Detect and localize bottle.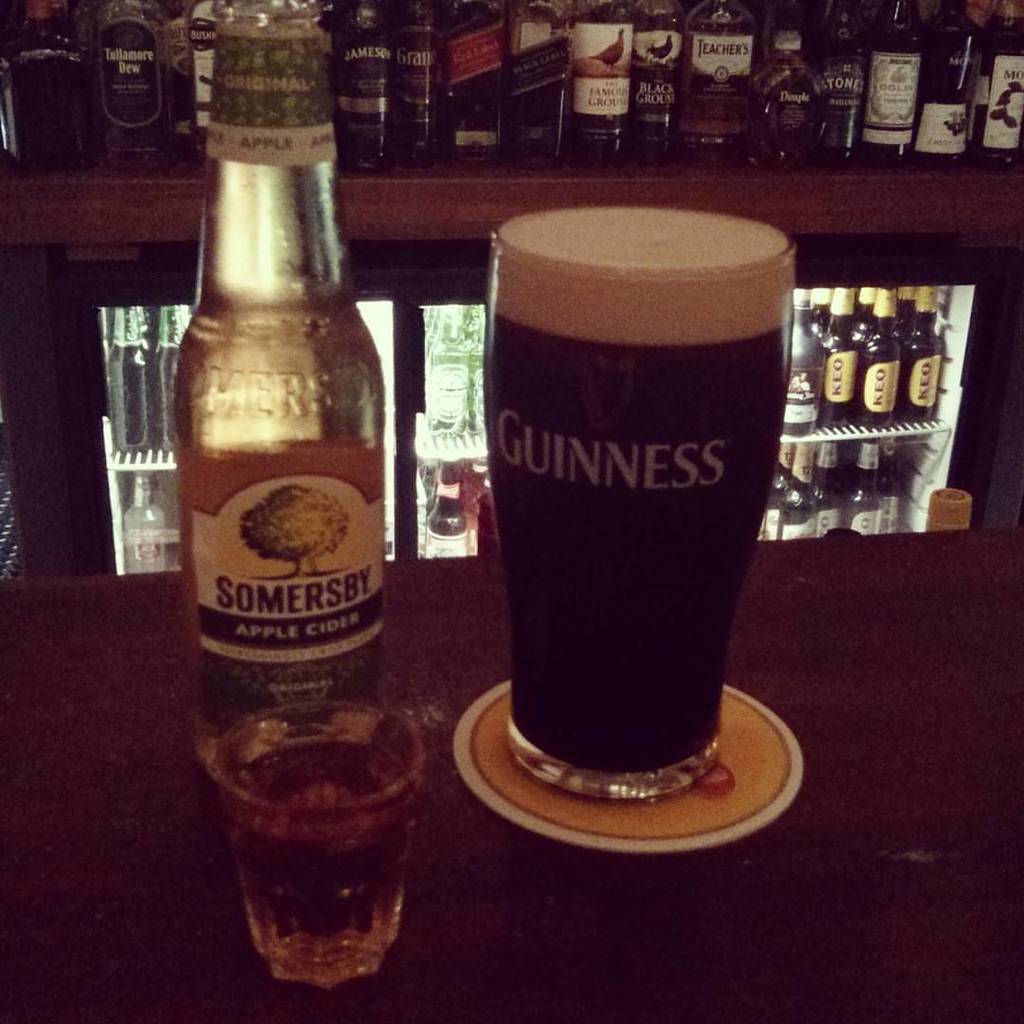
Localized at box=[82, 0, 162, 174].
